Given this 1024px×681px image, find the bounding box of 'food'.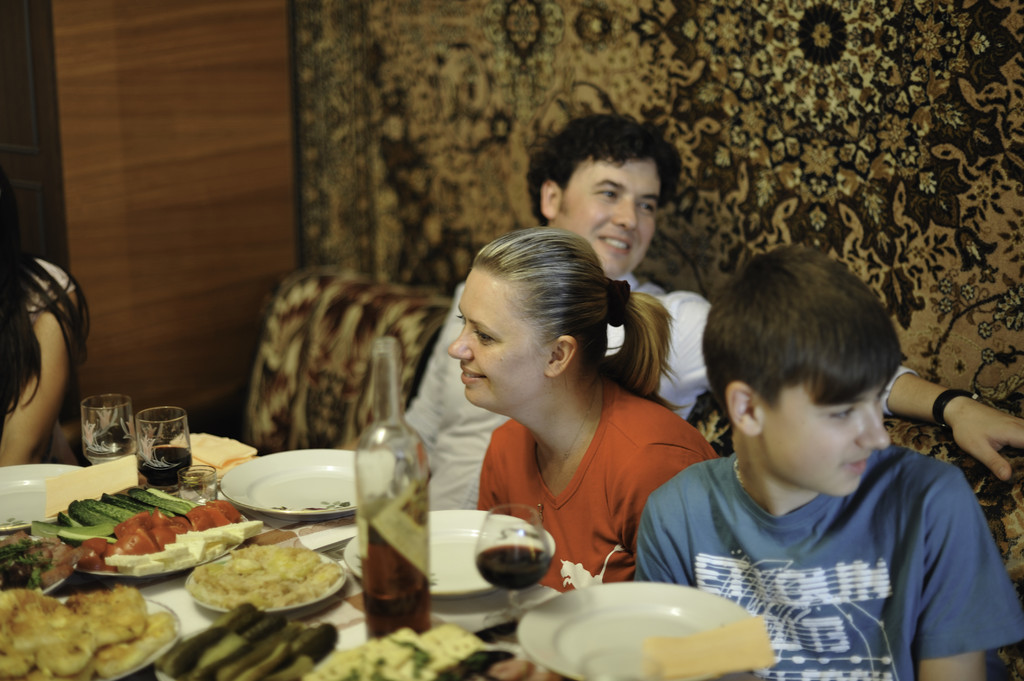
rect(195, 530, 334, 633).
